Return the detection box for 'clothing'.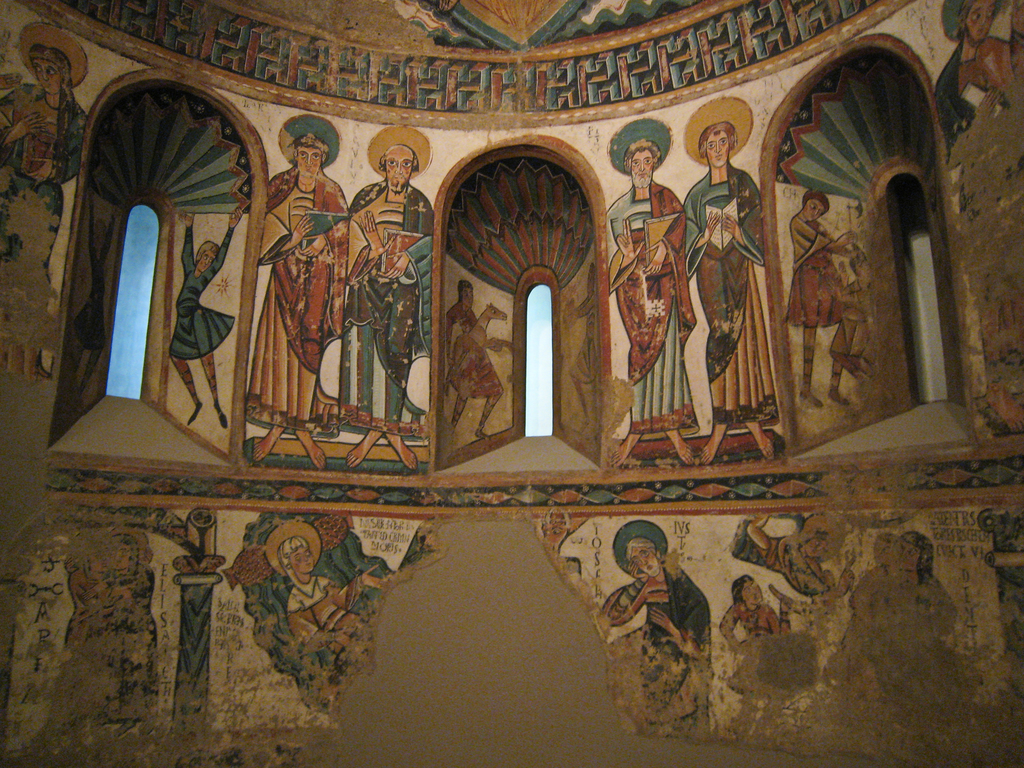
select_region(283, 574, 365, 686).
